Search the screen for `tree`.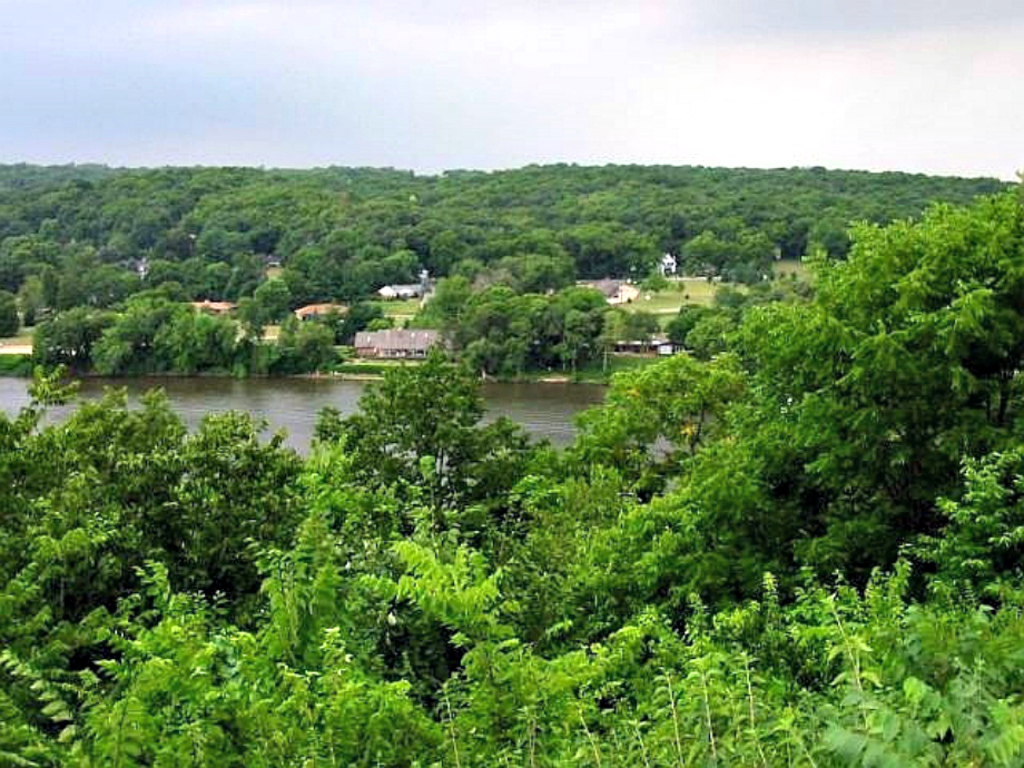
Found at [42, 311, 102, 370].
